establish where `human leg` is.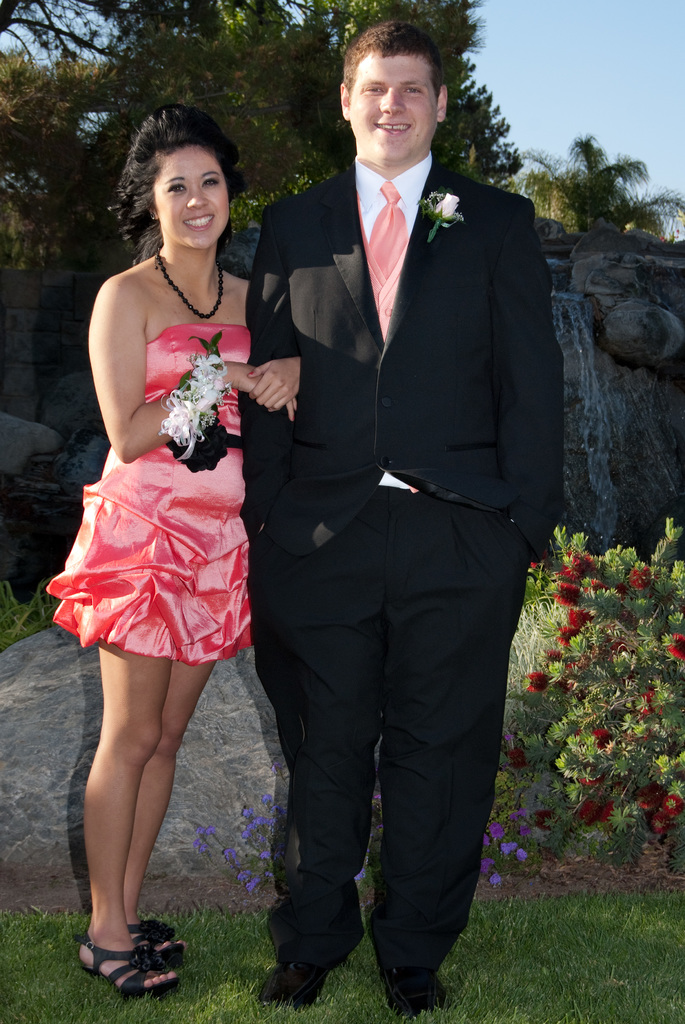
Established at {"x1": 268, "y1": 510, "x2": 358, "y2": 1000}.
